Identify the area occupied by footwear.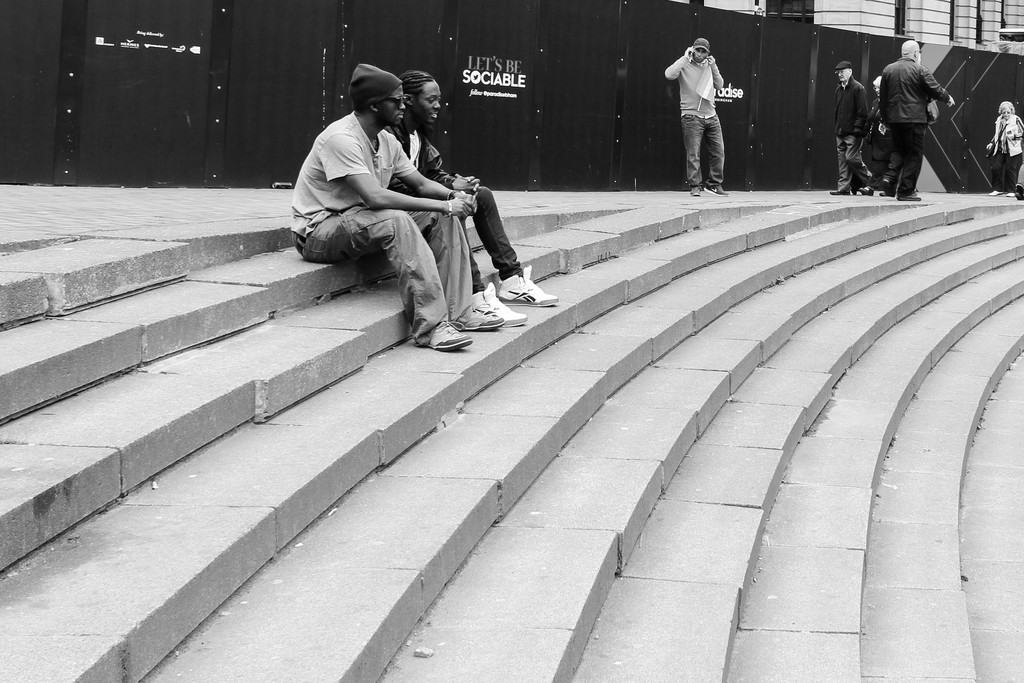
Area: 990, 190, 1002, 195.
